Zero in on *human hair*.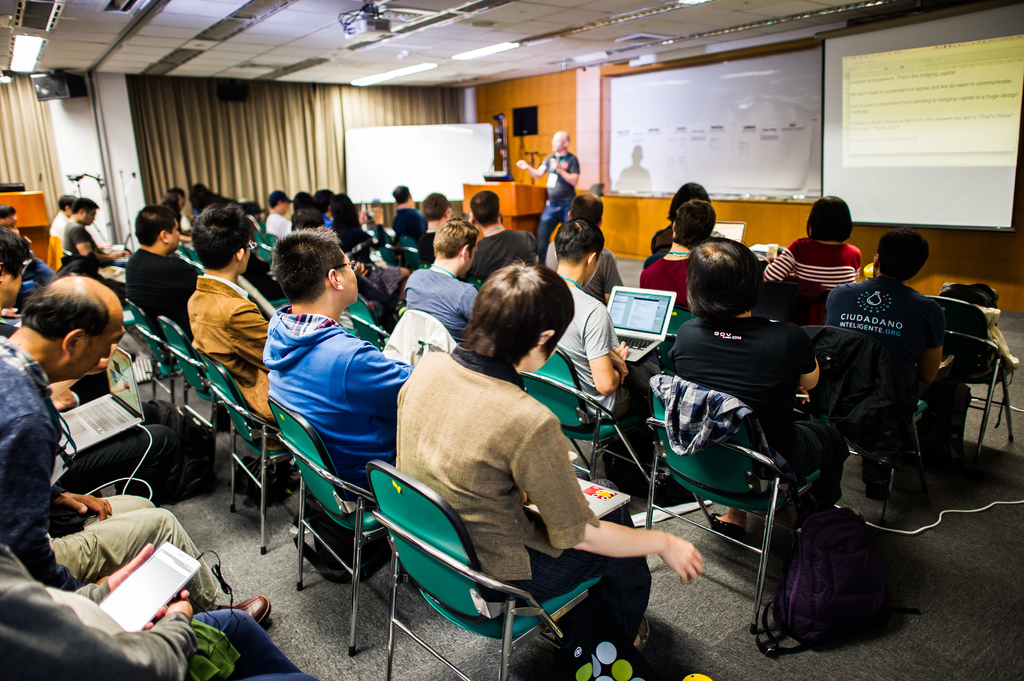
Zeroed in: locate(0, 203, 17, 220).
